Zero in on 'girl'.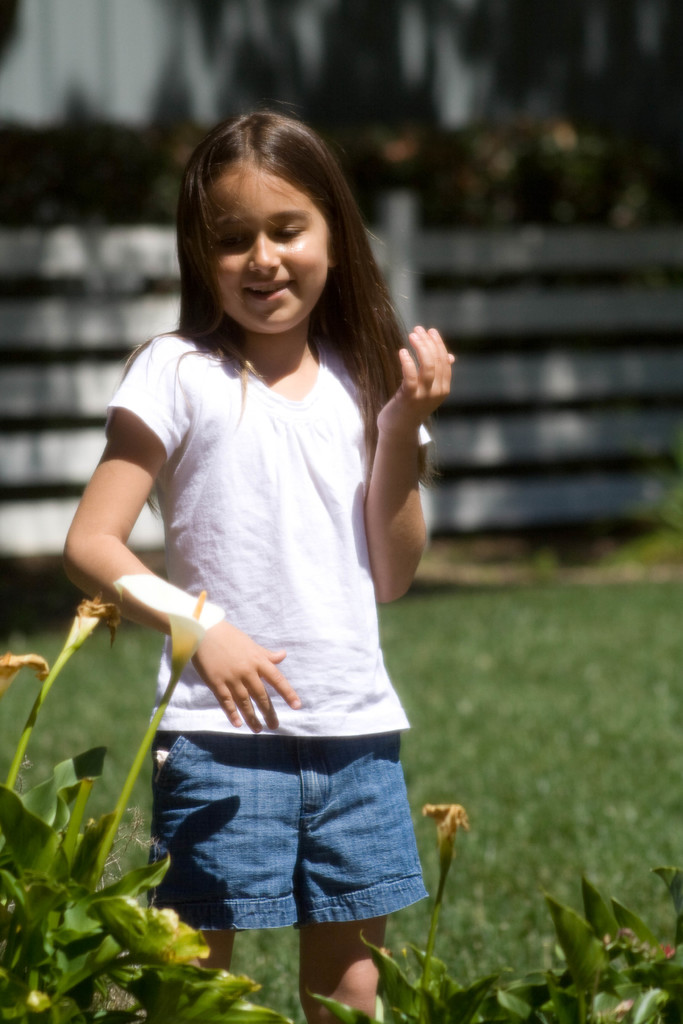
Zeroed in: BBox(67, 104, 457, 1023).
